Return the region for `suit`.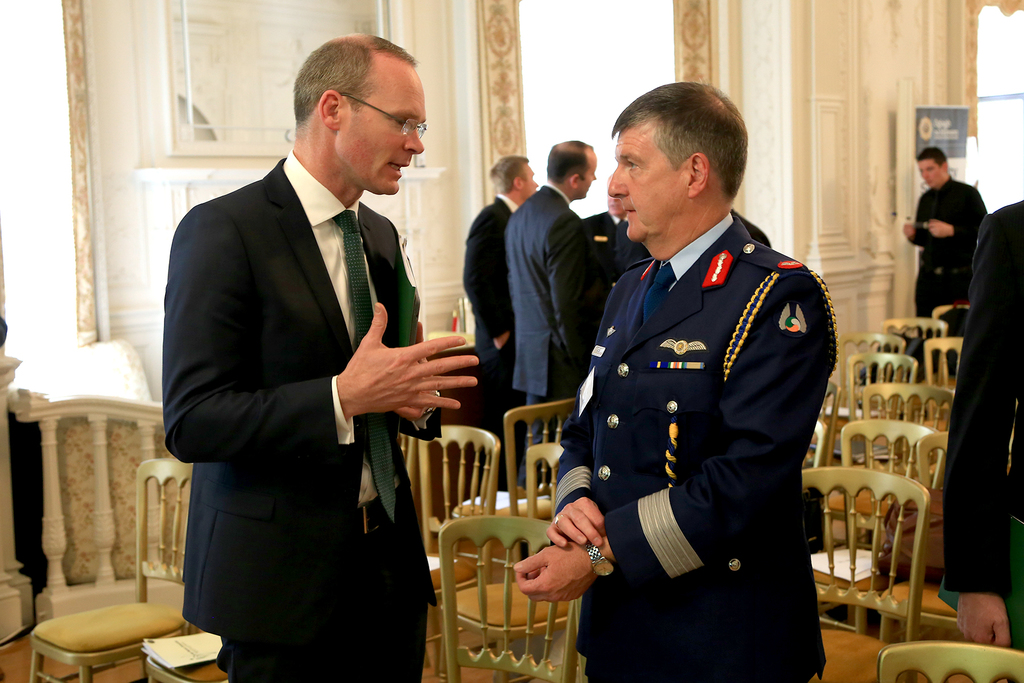
{"x1": 149, "y1": 66, "x2": 465, "y2": 667}.
